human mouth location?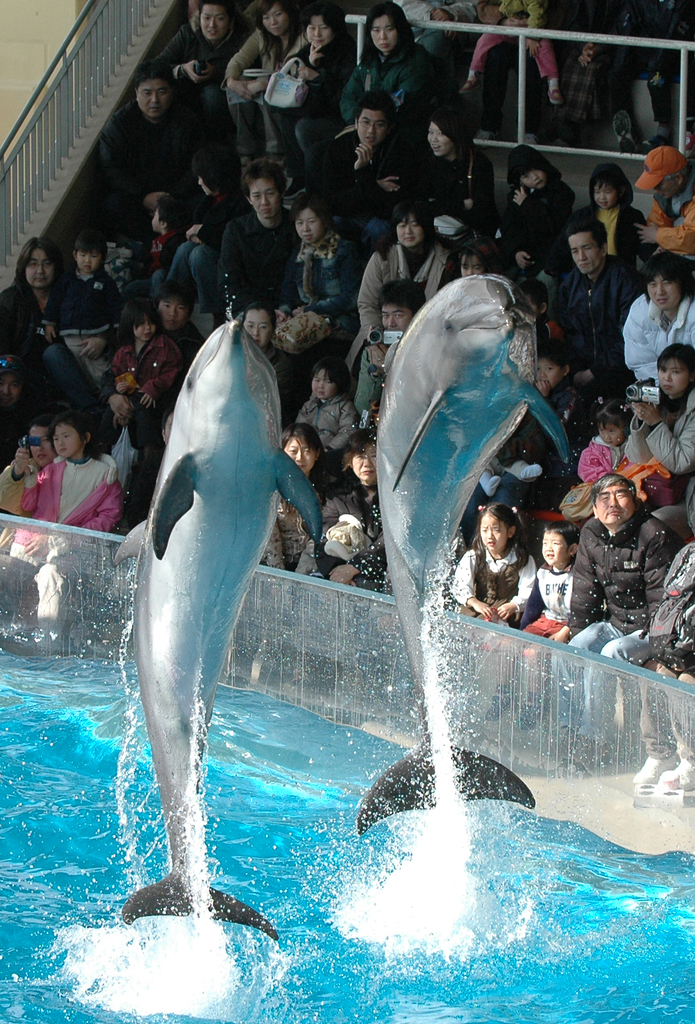
x1=579, y1=263, x2=590, y2=266
